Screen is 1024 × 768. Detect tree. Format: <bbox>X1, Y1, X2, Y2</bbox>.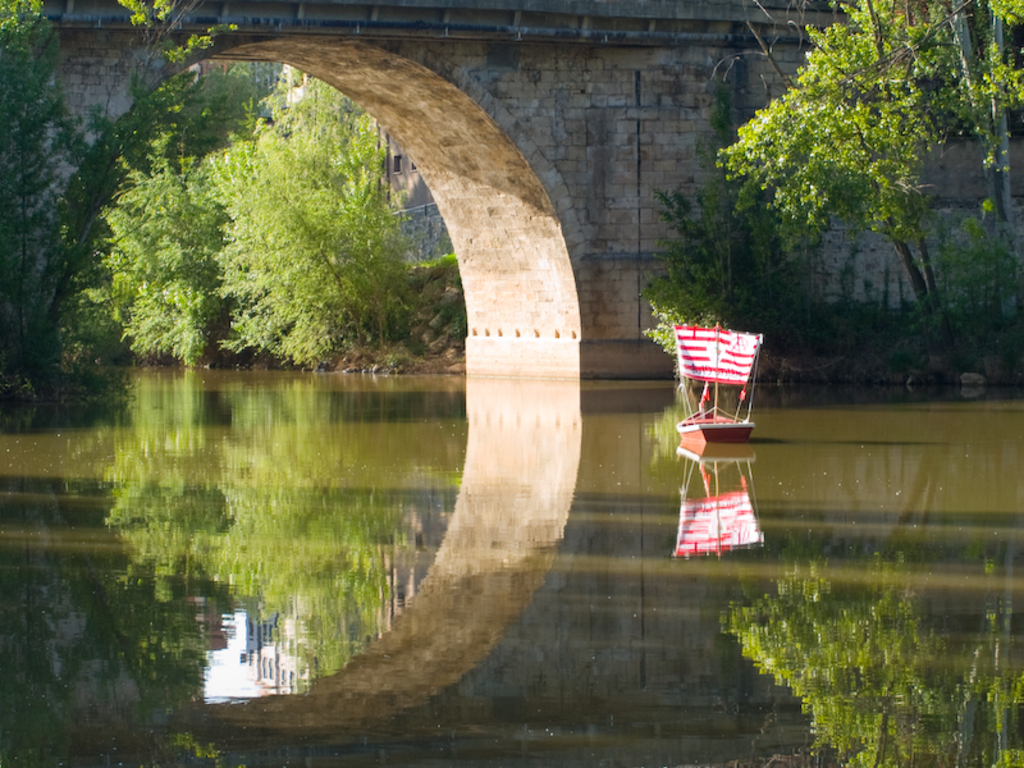
<bbox>710, 0, 1023, 379</bbox>.
